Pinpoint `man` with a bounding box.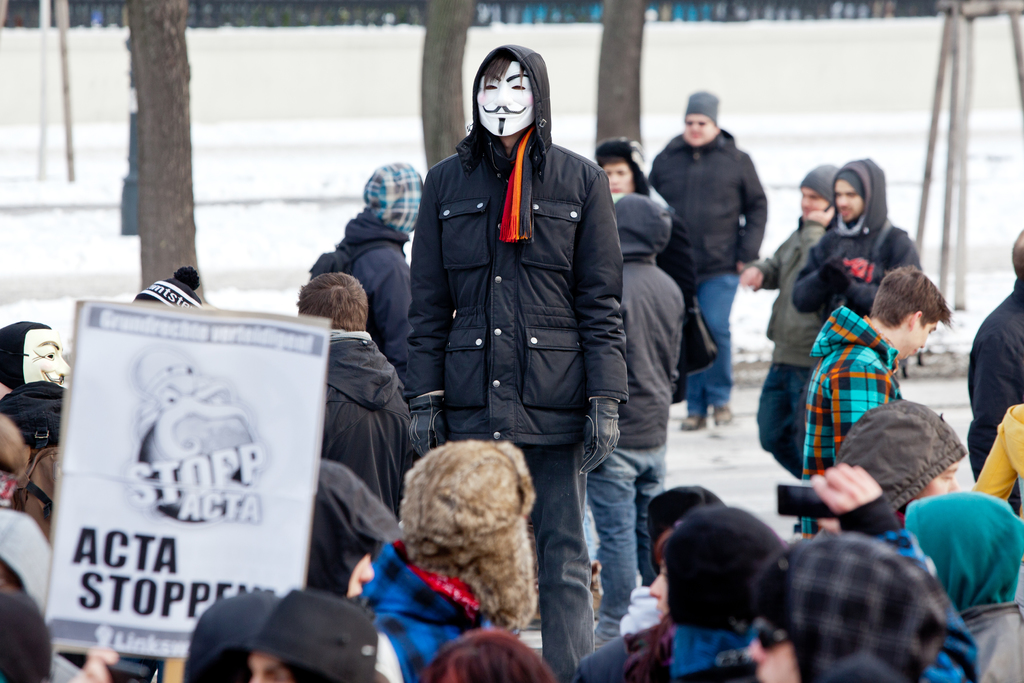
pyautogui.locateOnScreen(641, 89, 767, 429).
